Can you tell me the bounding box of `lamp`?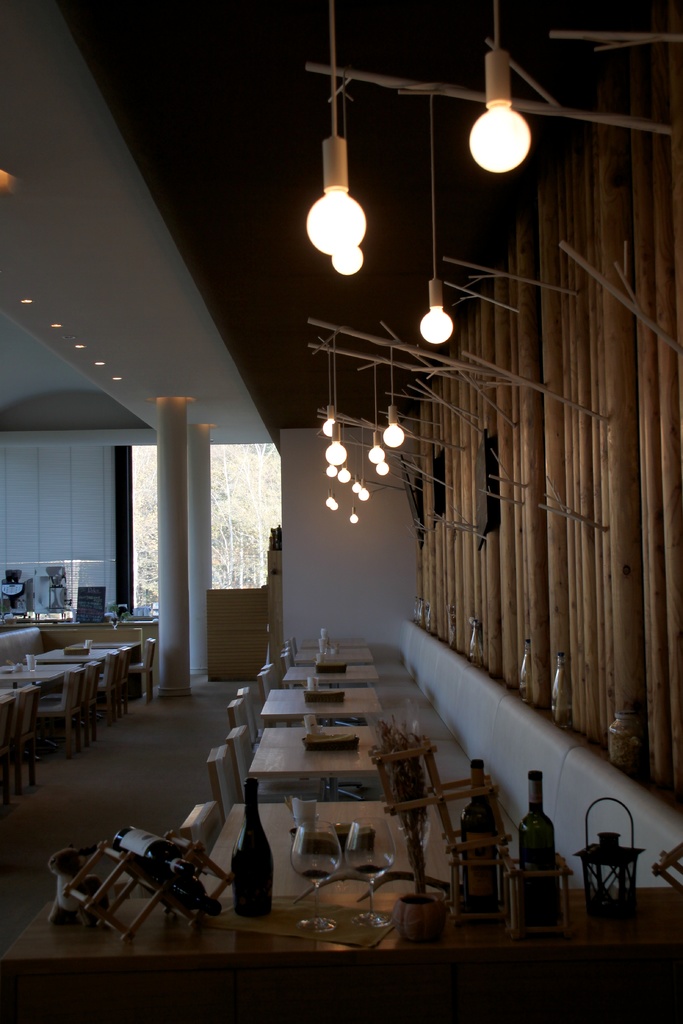
bbox=[374, 453, 390, 474].
